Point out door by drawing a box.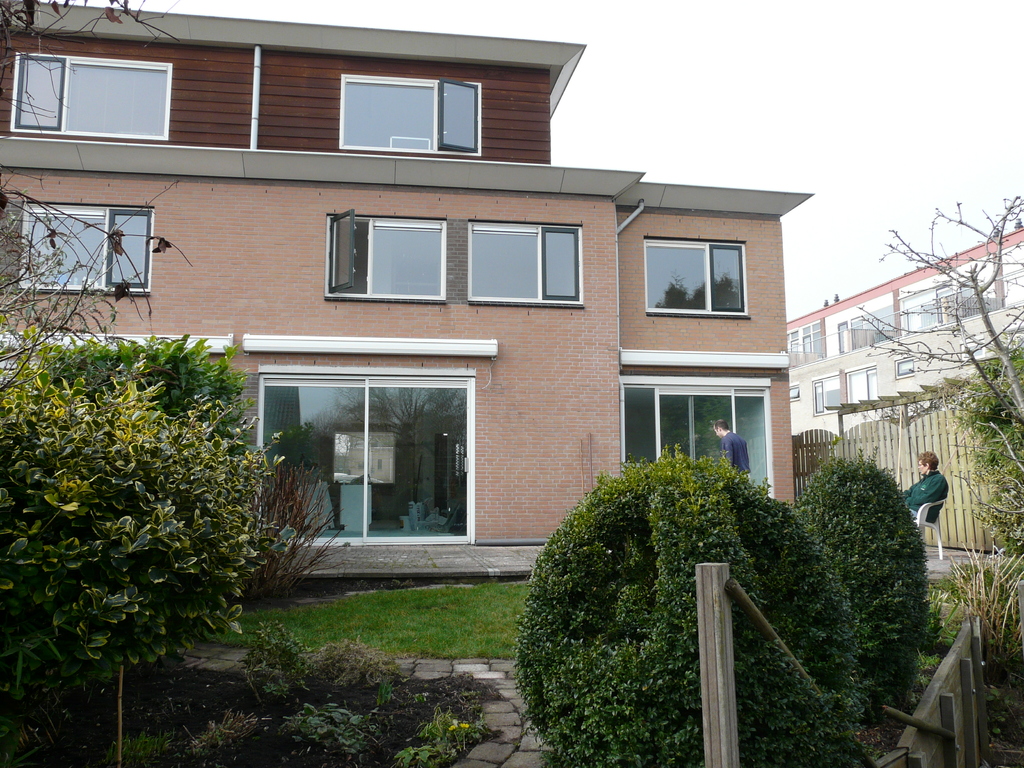
l=360, t=381, r=478, b=543.
